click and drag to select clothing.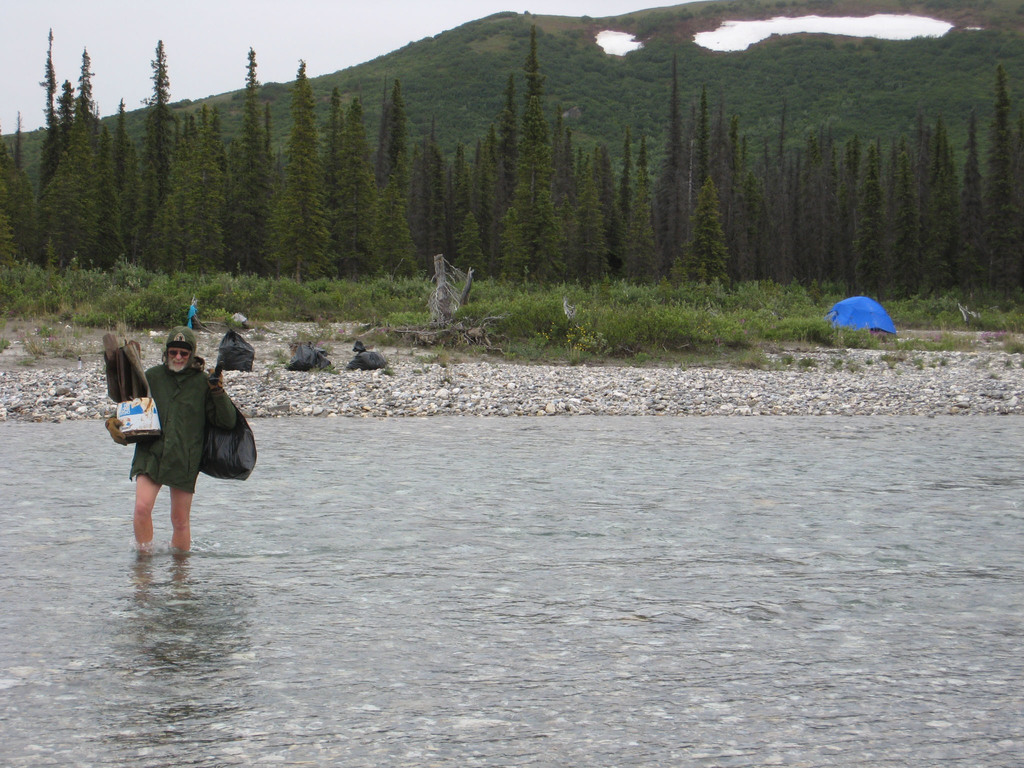
Selection: 127 359 238 492.
